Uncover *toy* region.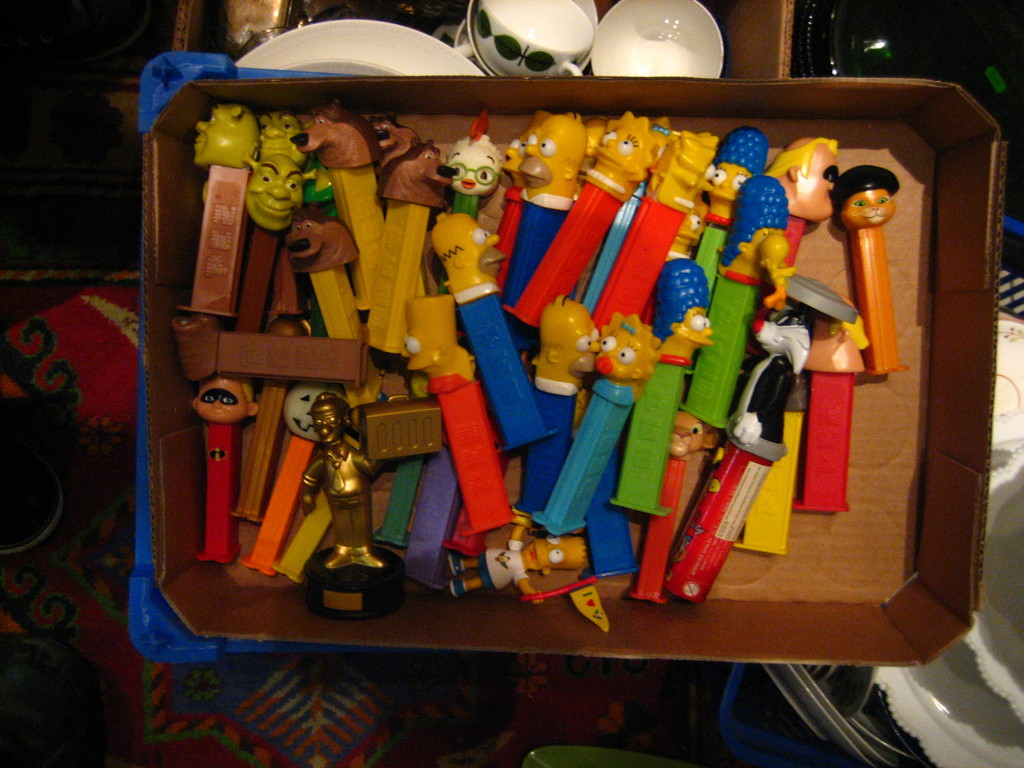
Uncovered: 445:508:611:637.
